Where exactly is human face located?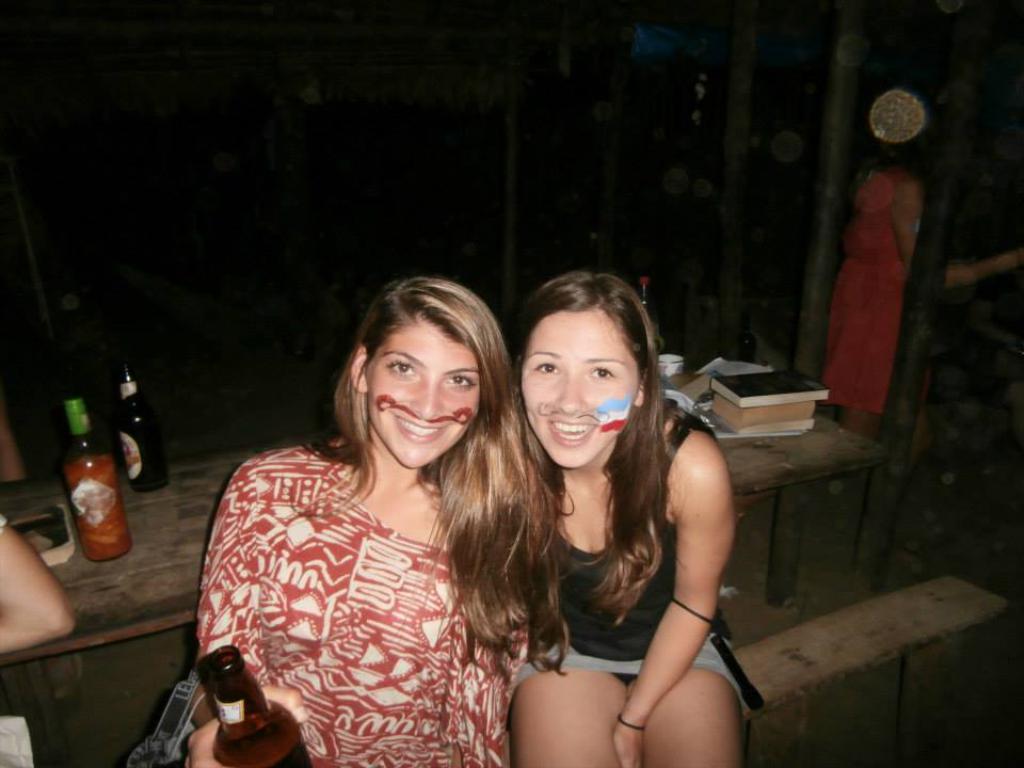
Its bounding box is crop(519, 308, 635, 470).
